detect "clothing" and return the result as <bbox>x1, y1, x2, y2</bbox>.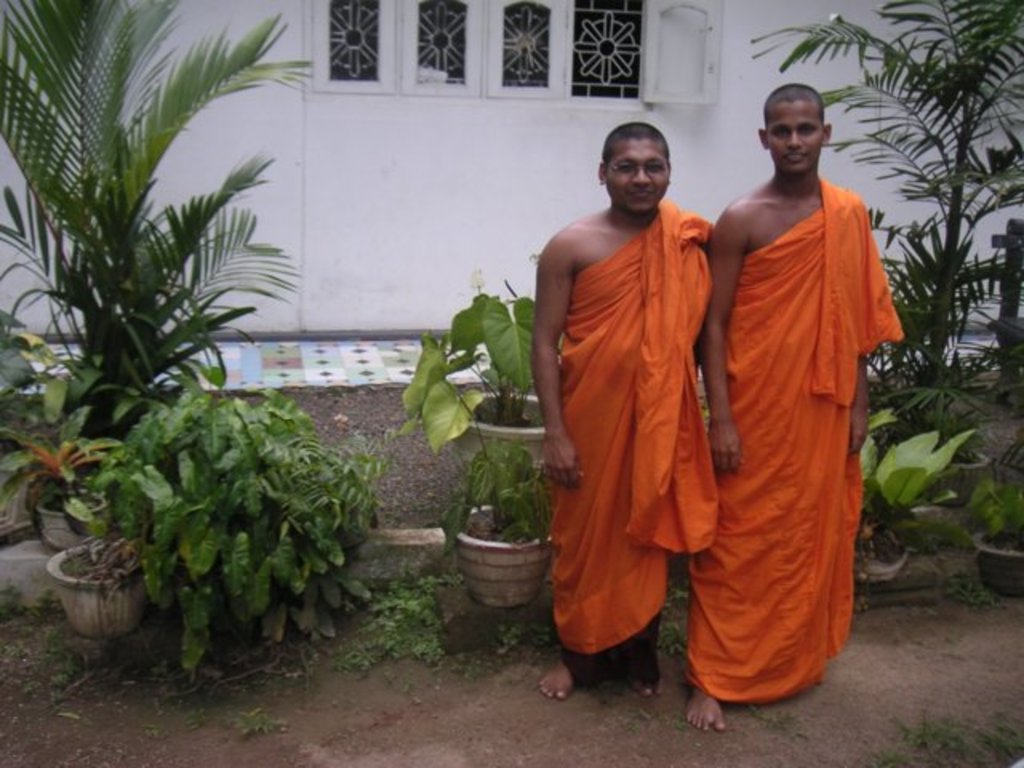
<bbox>680, 178, 901, 701</bbox>.
